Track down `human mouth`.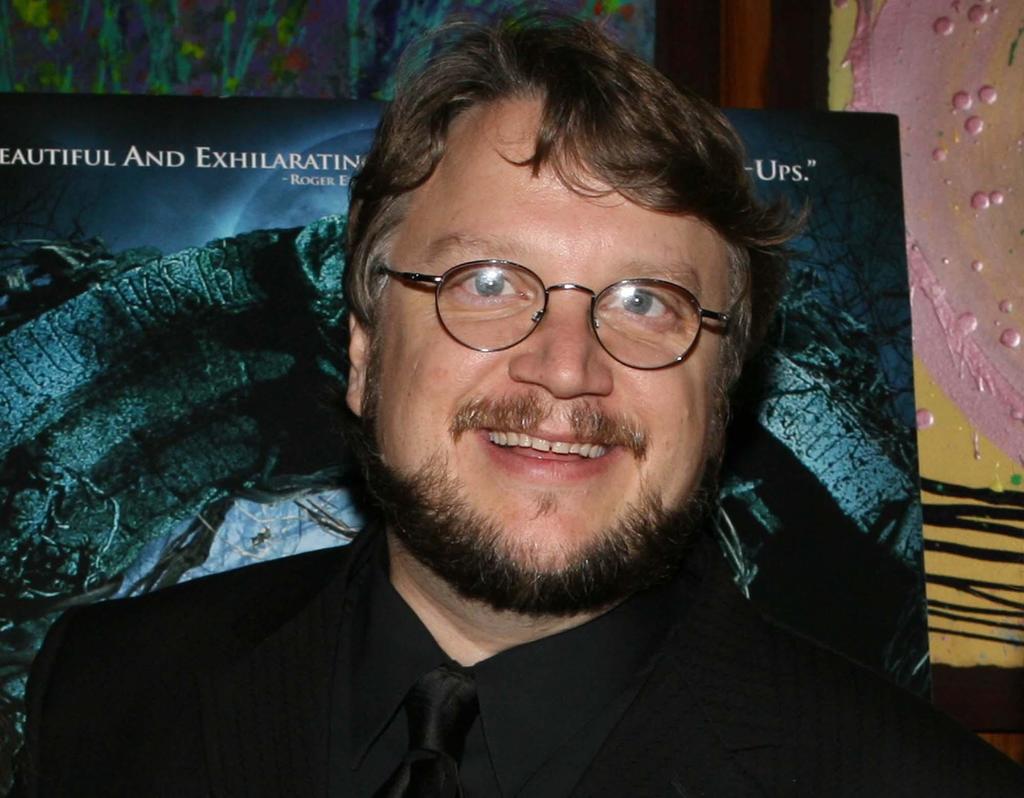
Tracked to bbox=[455, 432, 652, 503].
